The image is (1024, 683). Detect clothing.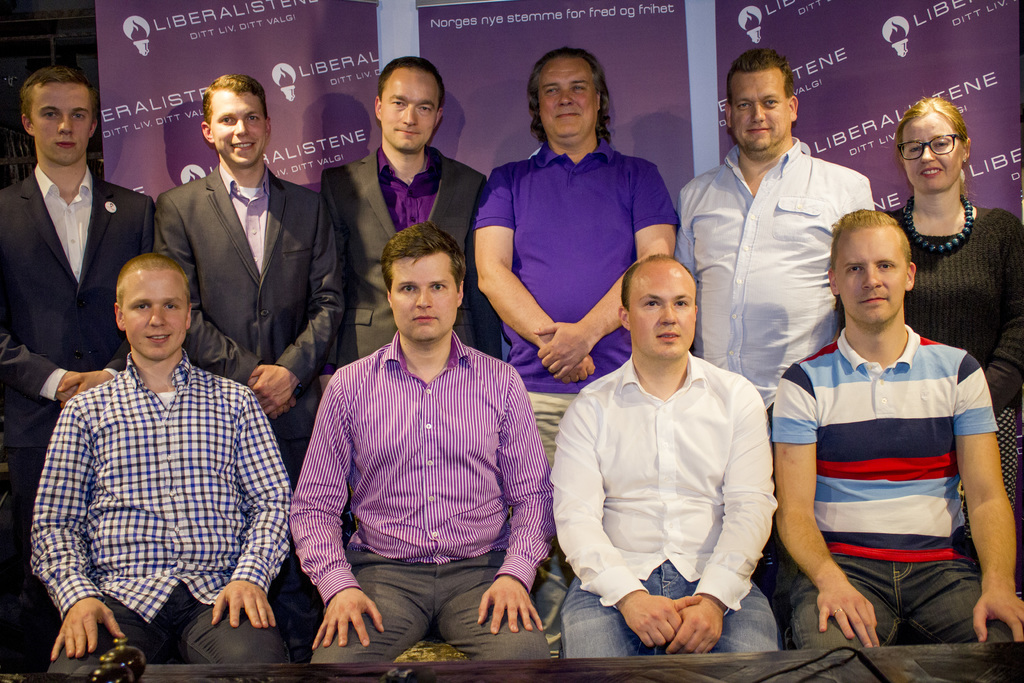
Detection: x1=897 y1=192 x2=1023 y2=545.
